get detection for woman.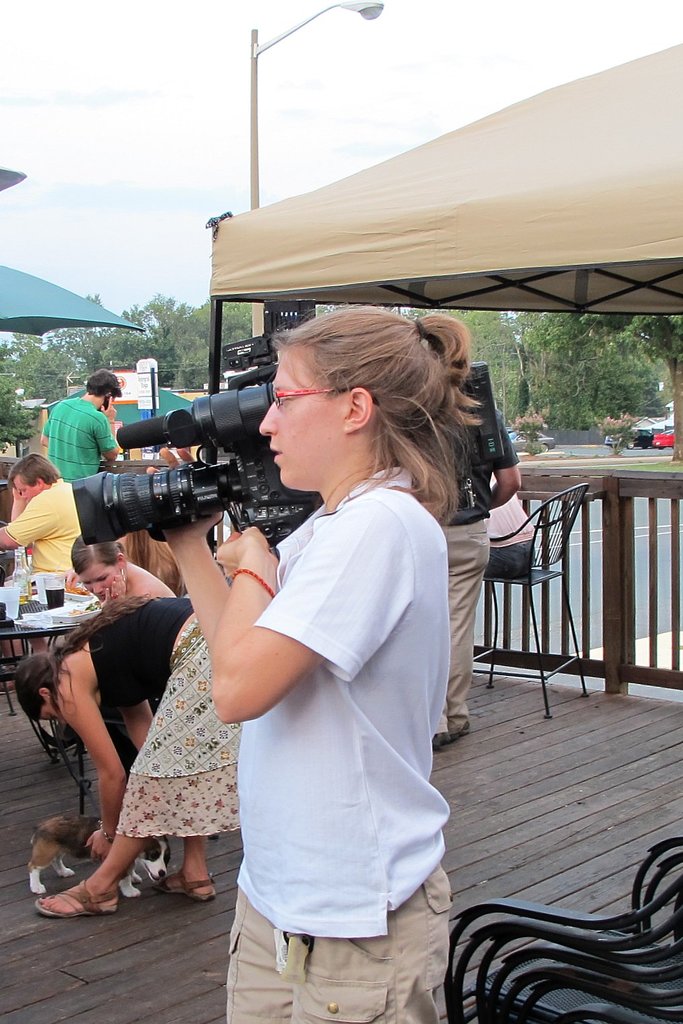
Detection: {"x1": 157, "y1": 305, "x2": 475, "y2": 1023}.
